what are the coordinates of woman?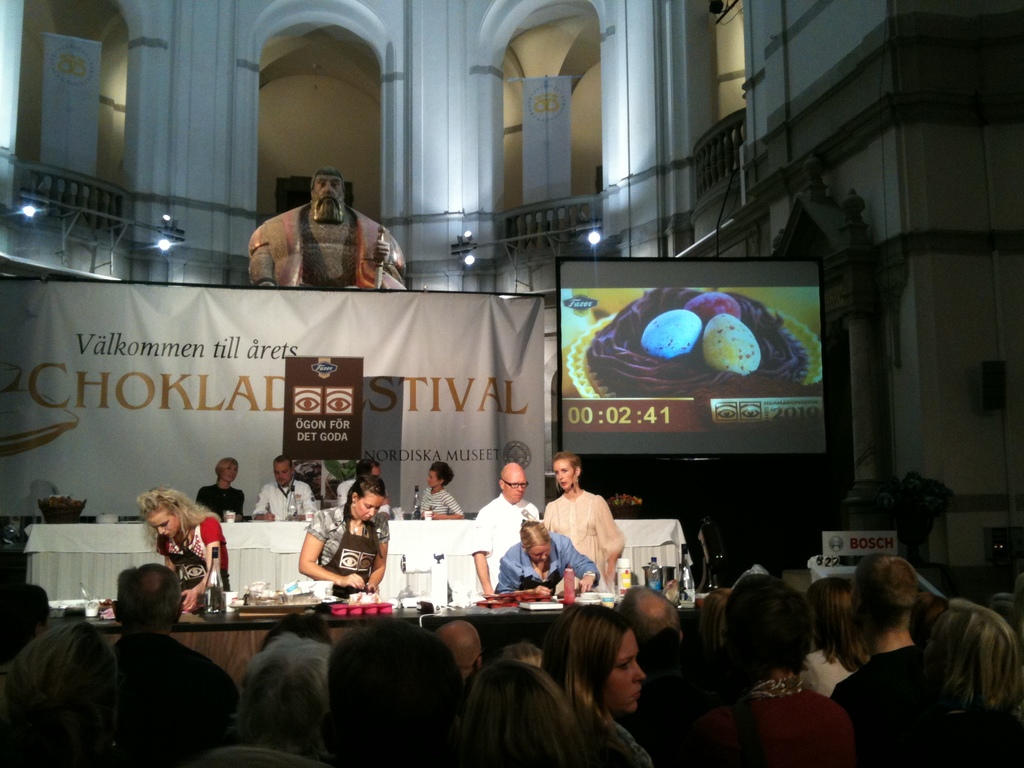
133:484:231:615.
